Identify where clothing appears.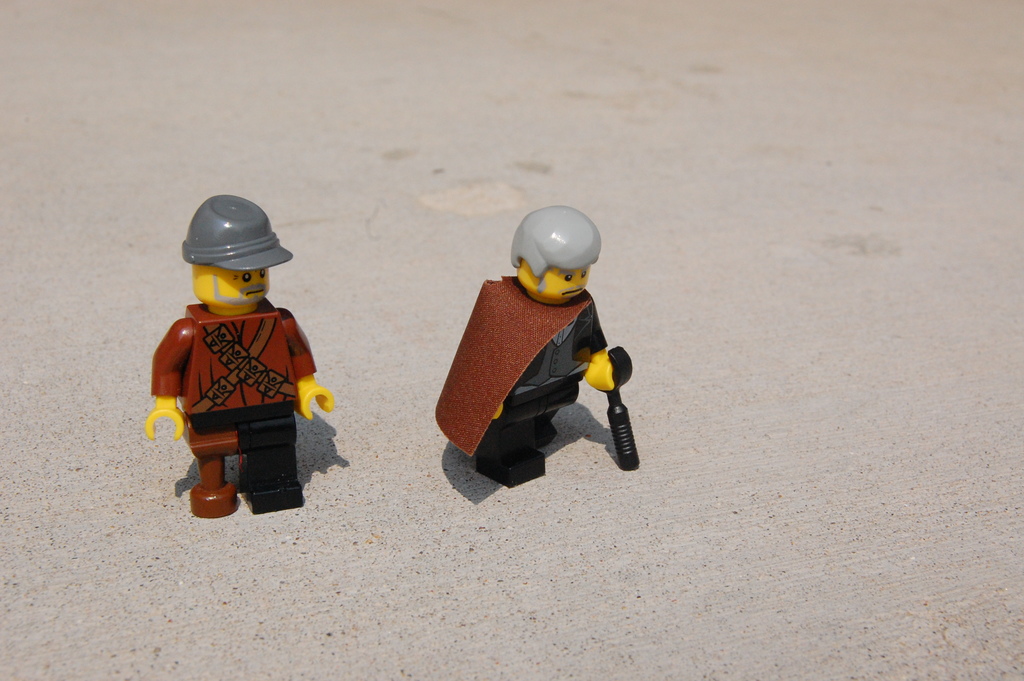
Appears at x1=433, y1=271, x2=605, y2=453.
